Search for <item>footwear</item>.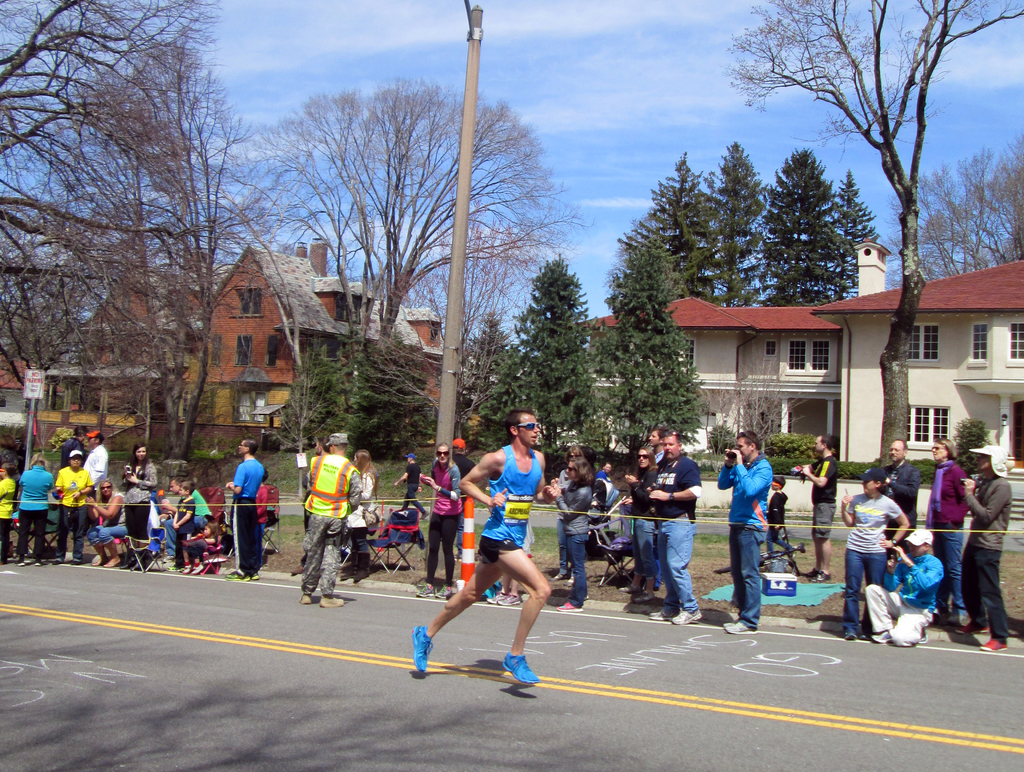
Found at [x1=504, y1=652, x2=538, y2=682].
